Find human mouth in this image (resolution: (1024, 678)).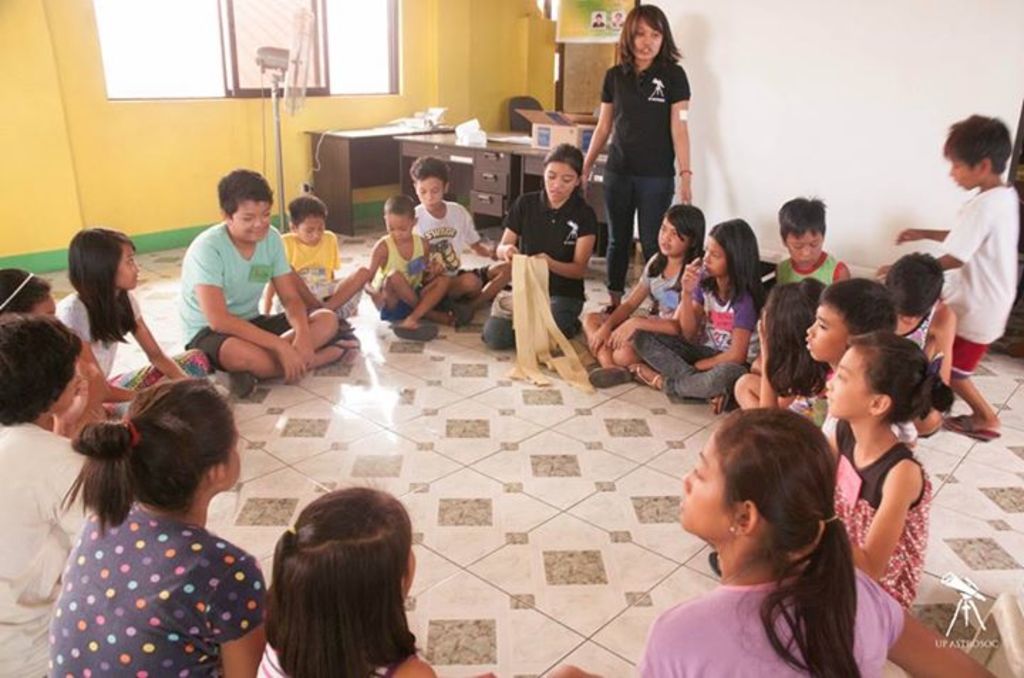
rect(639, 44, 653, 55).
